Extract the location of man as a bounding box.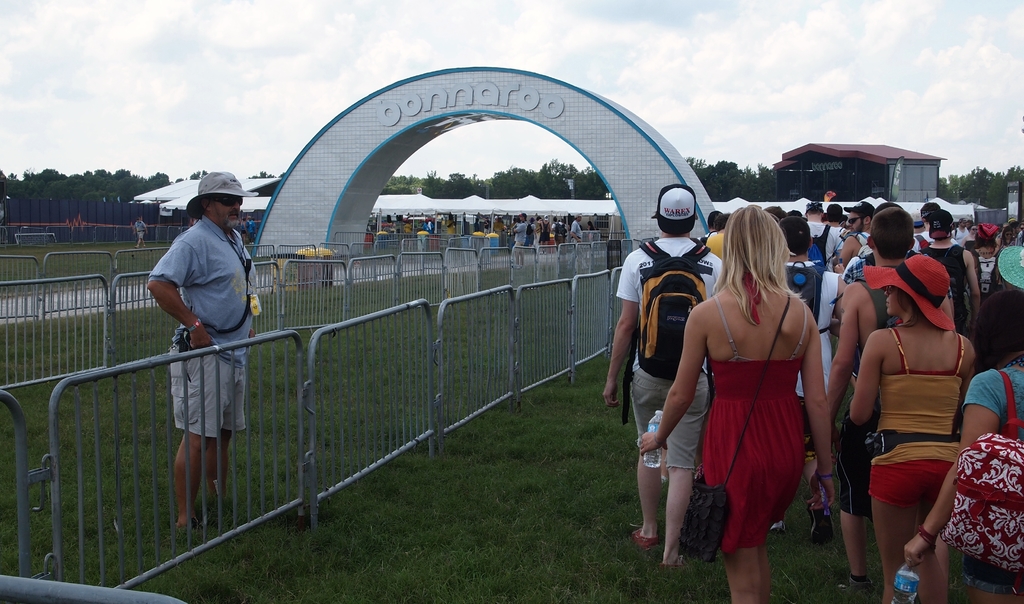
x1=802, y1=200, x2=842, y2=274.
